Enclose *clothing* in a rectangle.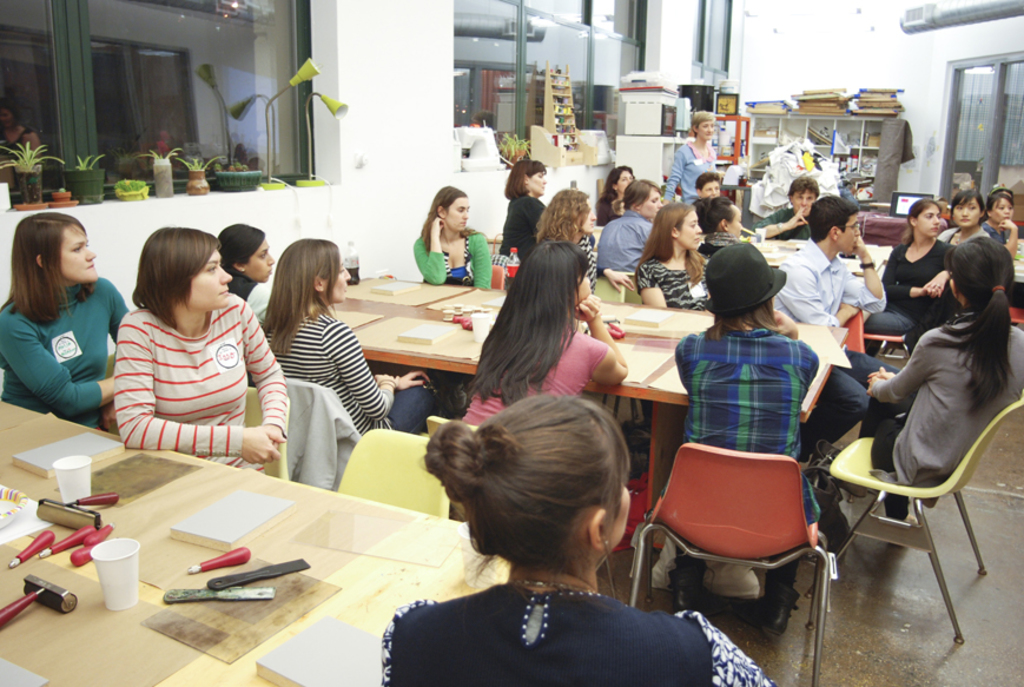
box(679, 216, 749, 264).
